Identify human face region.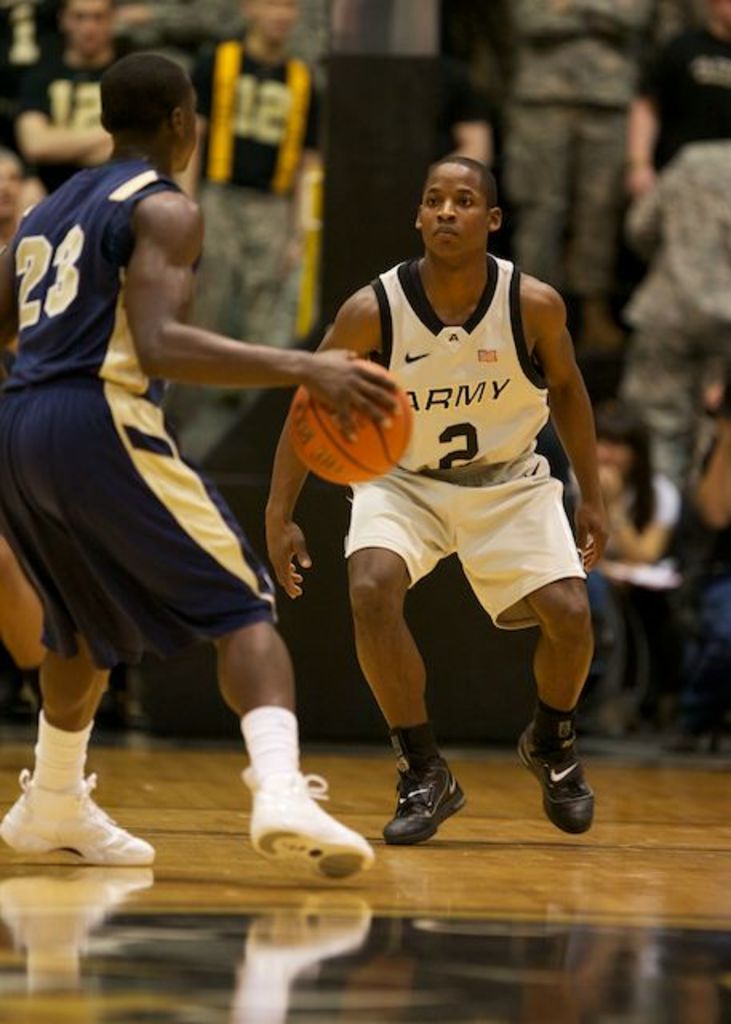
Region: box=[66, 0, 114, 59].
